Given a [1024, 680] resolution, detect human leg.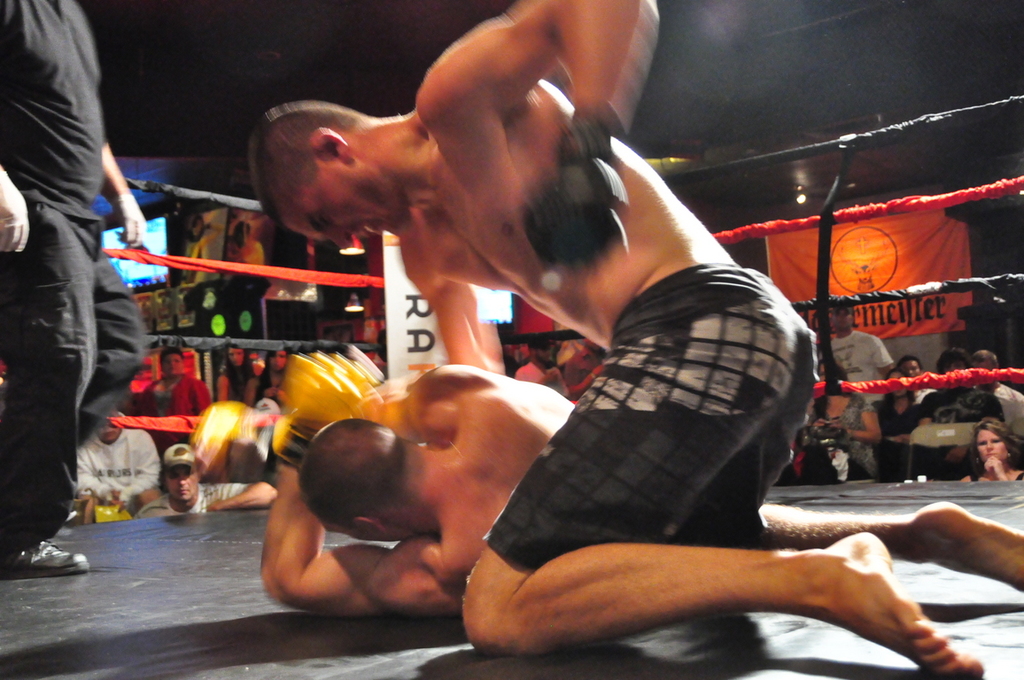
720/512/1023/586.
